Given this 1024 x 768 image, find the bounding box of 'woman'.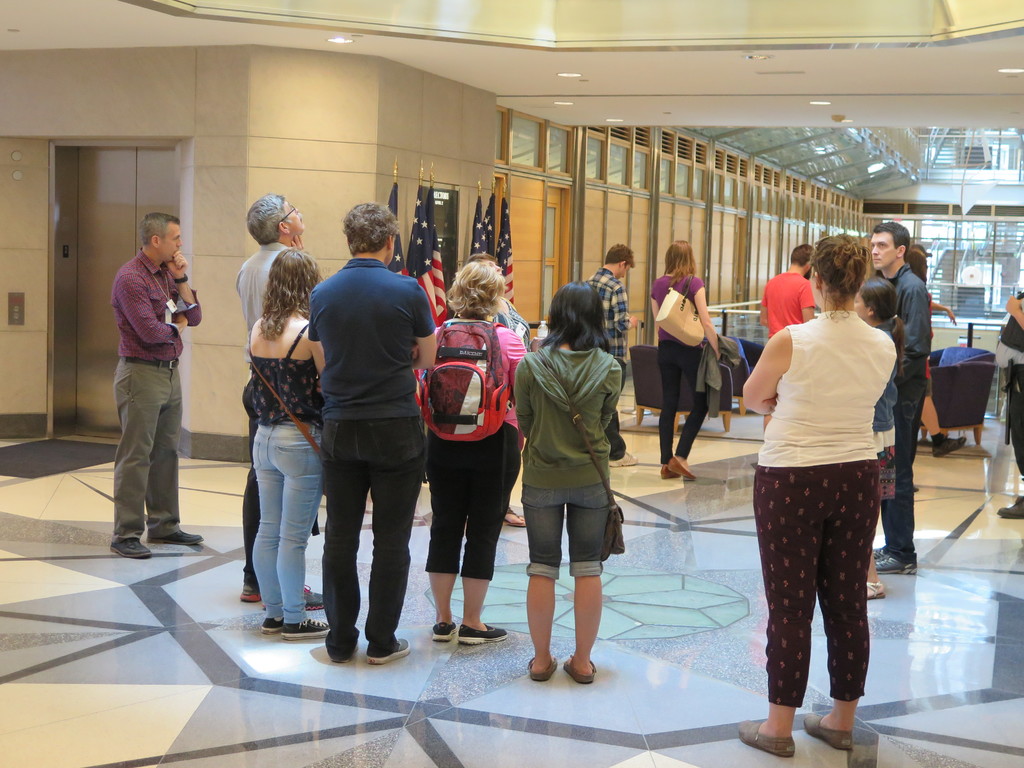
234/244/340/643.
